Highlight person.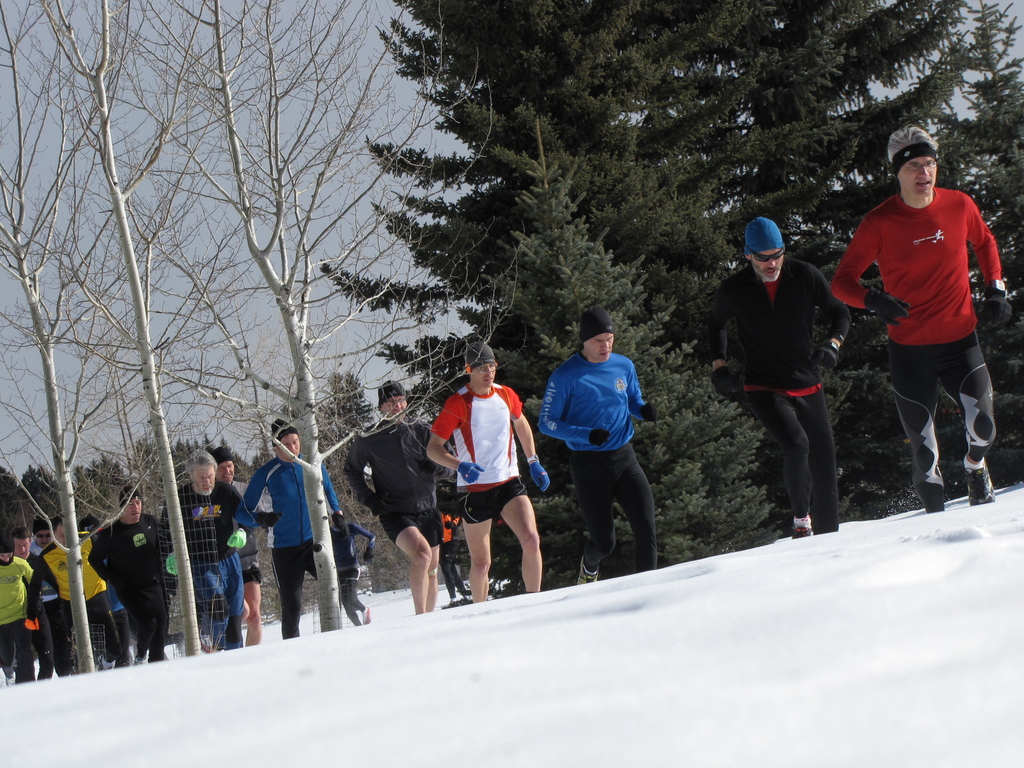
Highlighted region: rect(35, 509, 119, 673).
